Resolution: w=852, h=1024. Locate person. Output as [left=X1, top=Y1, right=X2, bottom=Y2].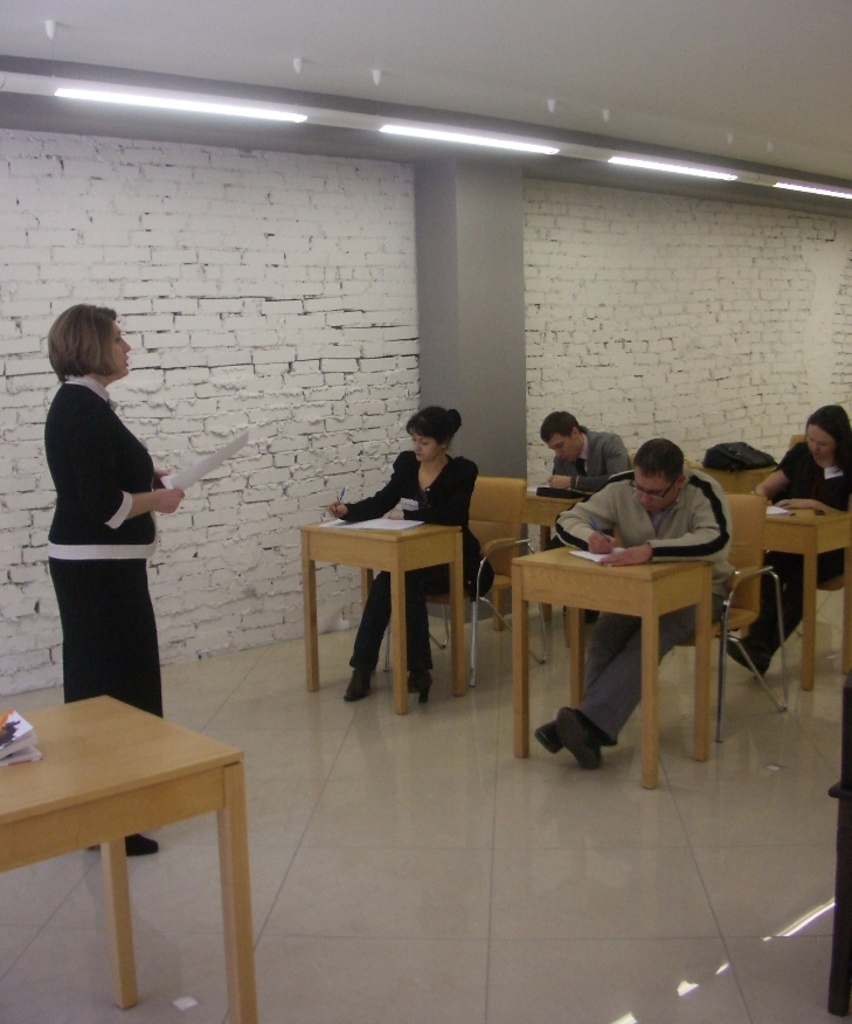
[left=34, top=261, right=186, bottom=734].
